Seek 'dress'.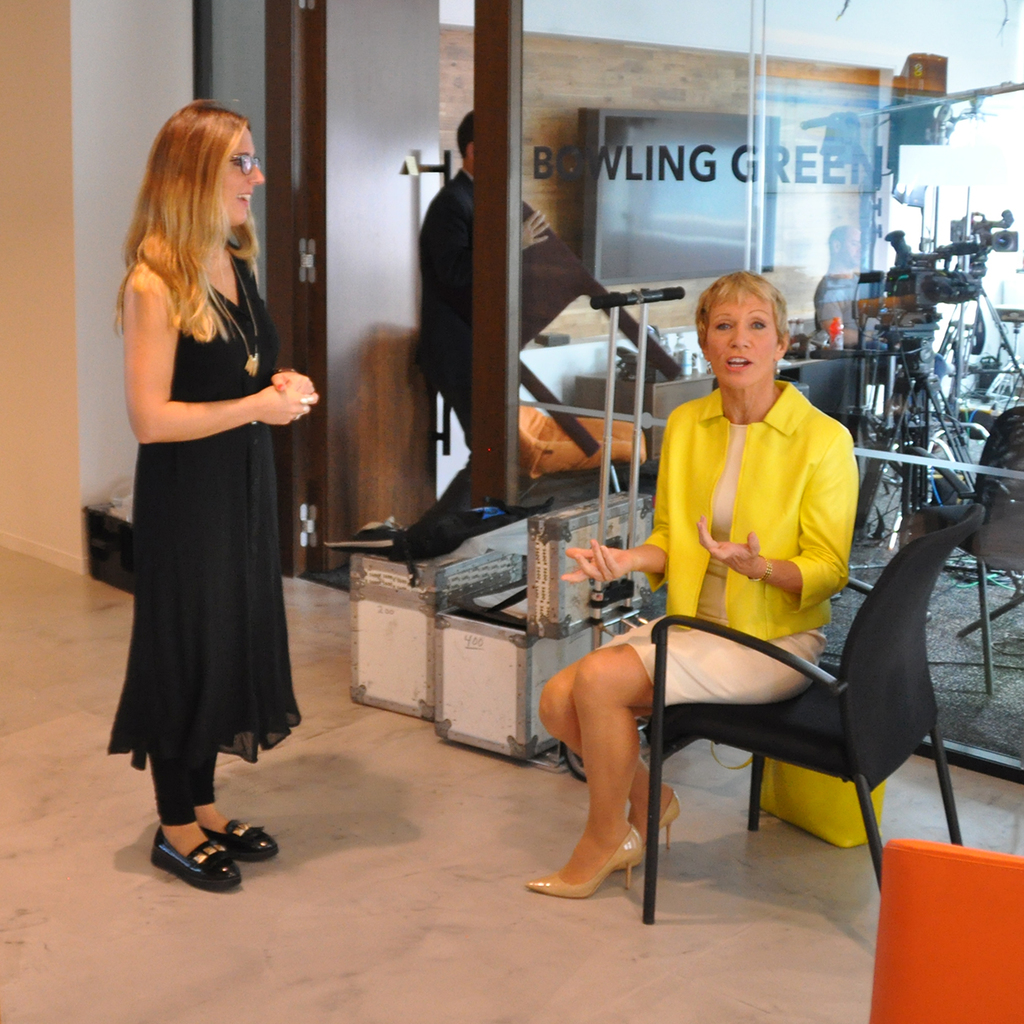
x1=590 y1=424 x2=827 y2=709.
